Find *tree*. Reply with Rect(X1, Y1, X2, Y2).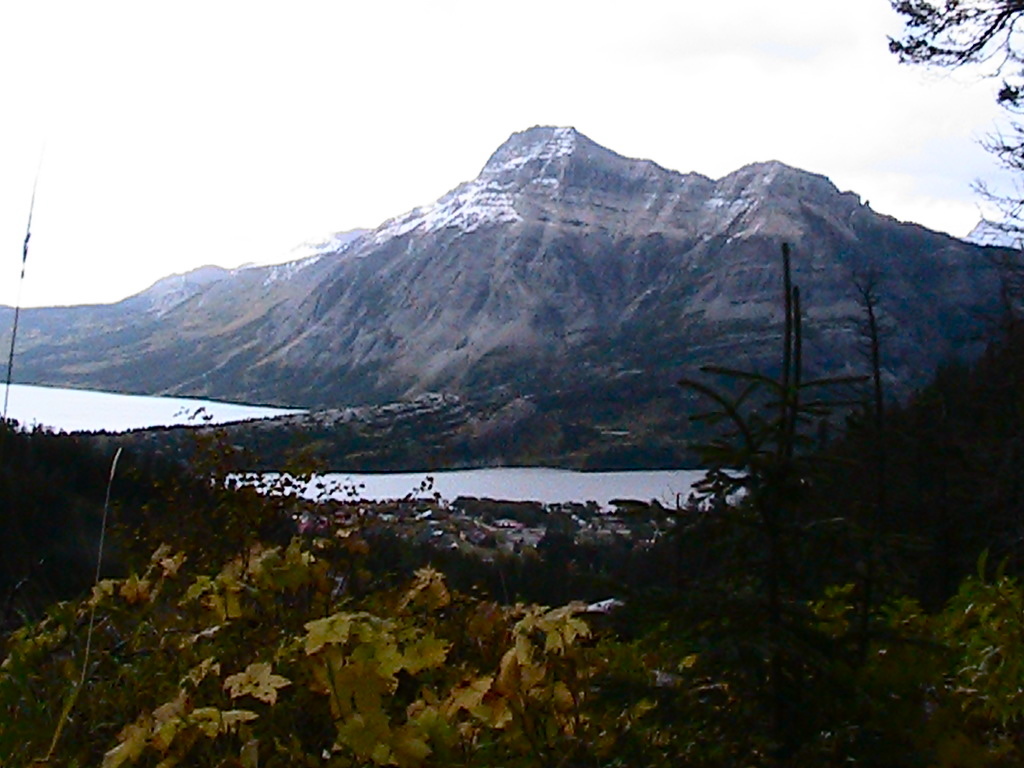
Rect(862, 0, 1023, 592).
